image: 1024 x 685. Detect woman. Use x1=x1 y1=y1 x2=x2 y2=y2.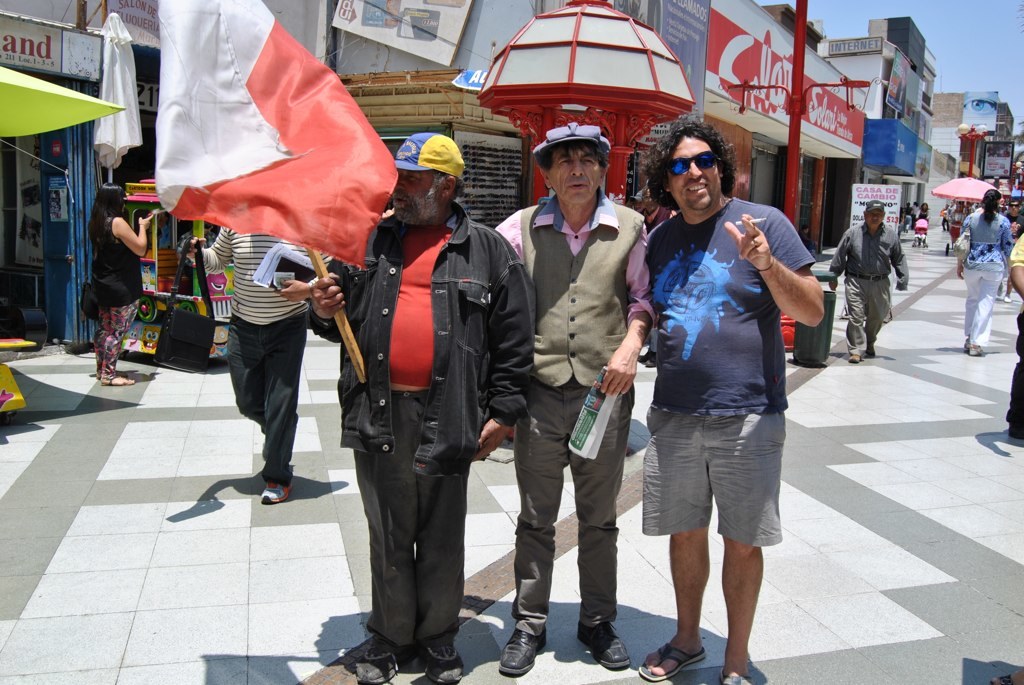
x1=950 y1=186 x2=1013 y2=358.
